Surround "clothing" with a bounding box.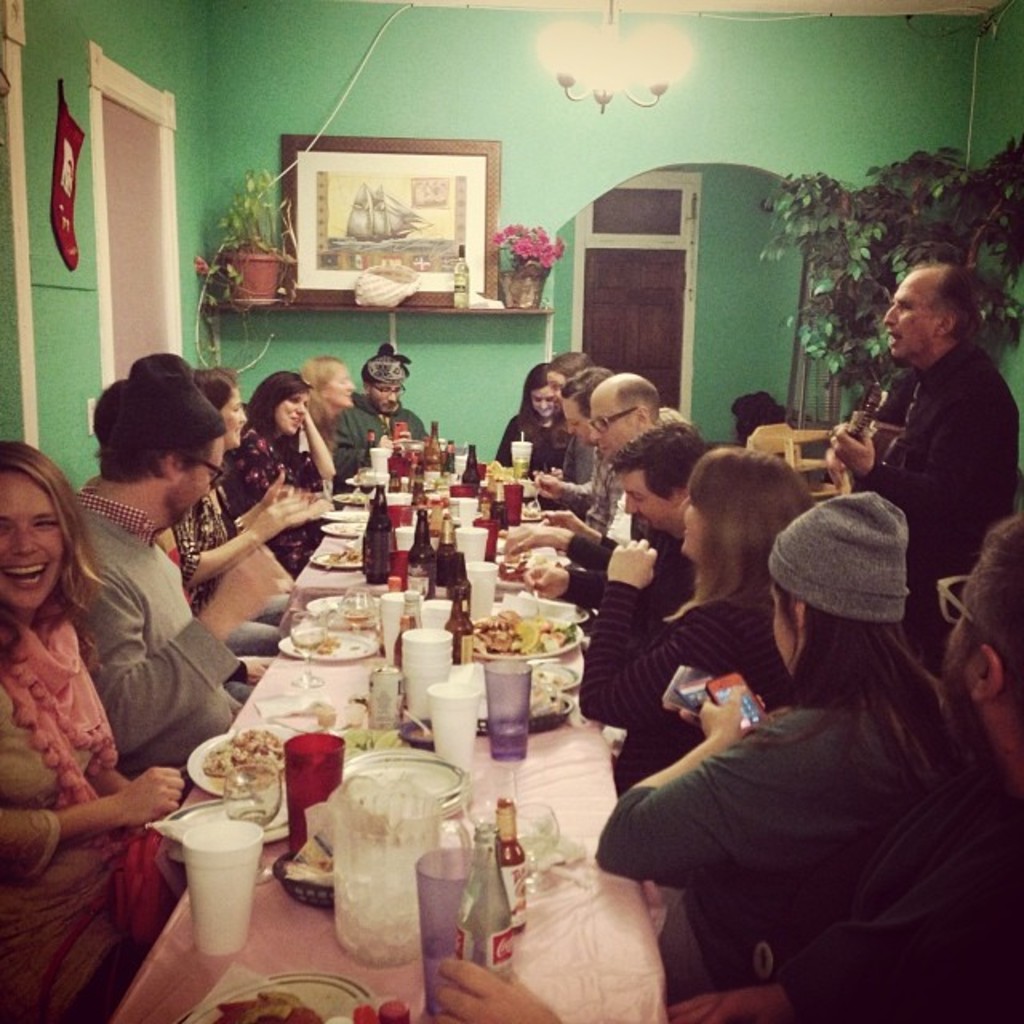
854:331:1022:654.
